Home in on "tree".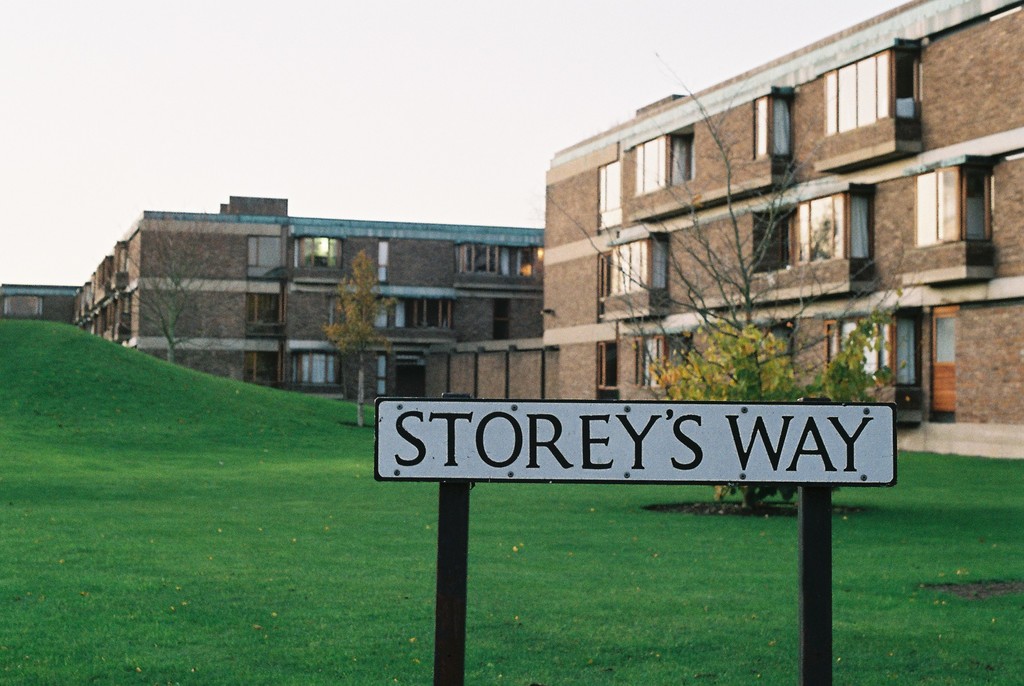
Homed in at (540,47,920,505).
